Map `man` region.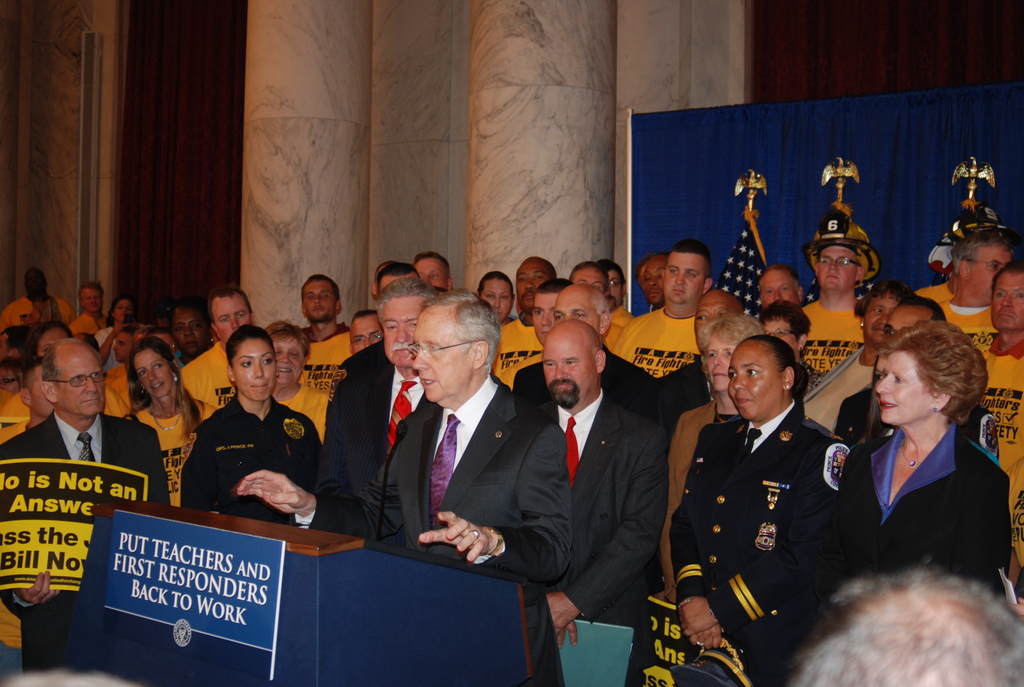
Mapped to x1=408 y1=252 x2=468 y2=294.
